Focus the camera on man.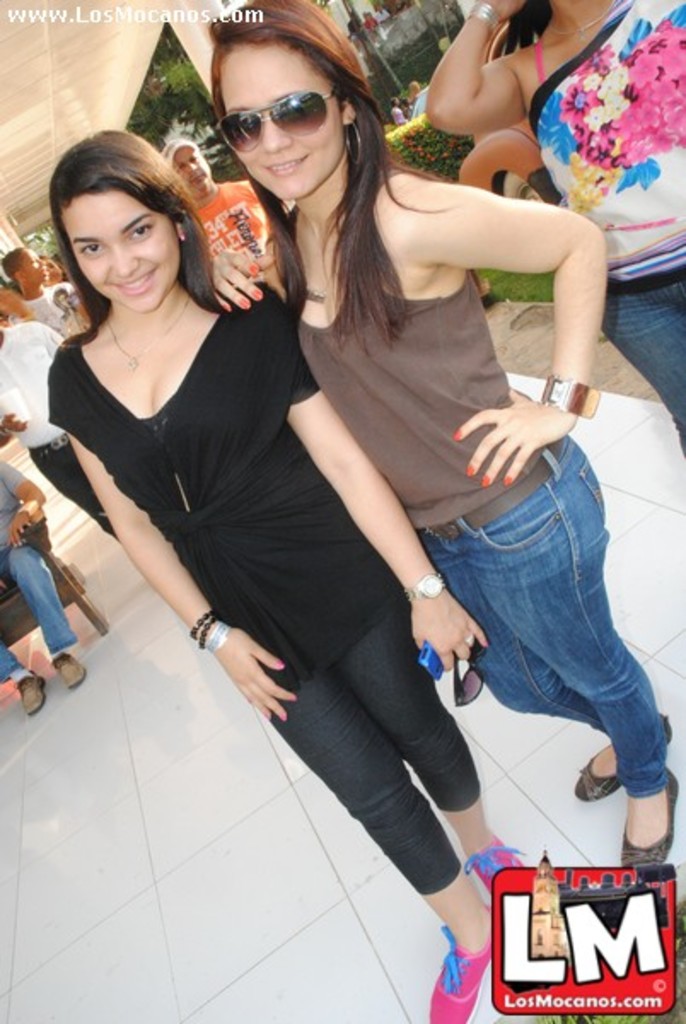
Focus region: l=0, t=317, r=111, b=538.
